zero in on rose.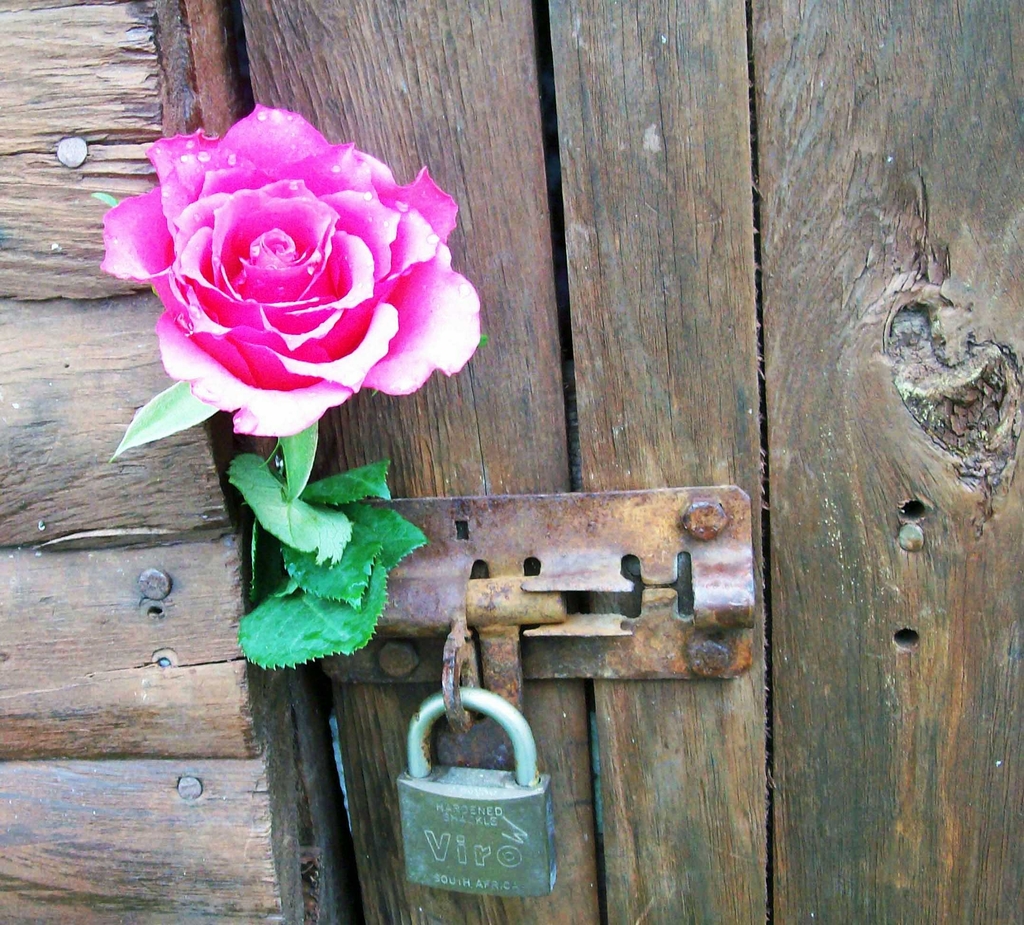
Zeroed in: 95 102 480 435.
